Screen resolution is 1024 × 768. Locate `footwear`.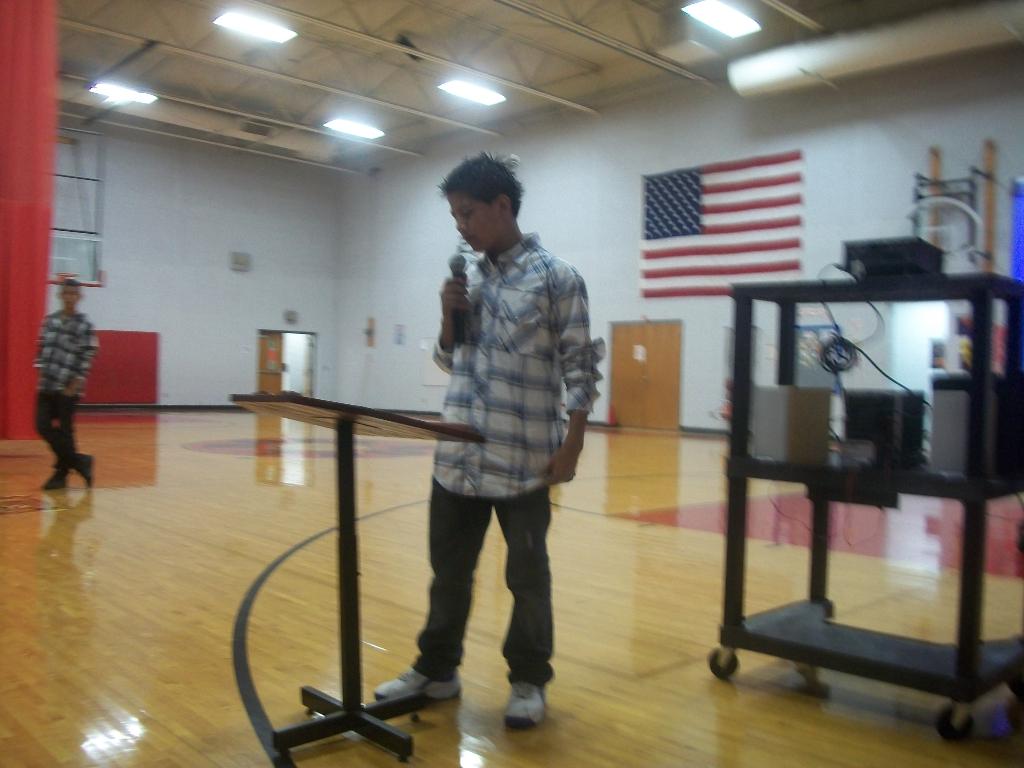
{"left": 374, "top": 667, "right": 463, "bottom": 704}.
